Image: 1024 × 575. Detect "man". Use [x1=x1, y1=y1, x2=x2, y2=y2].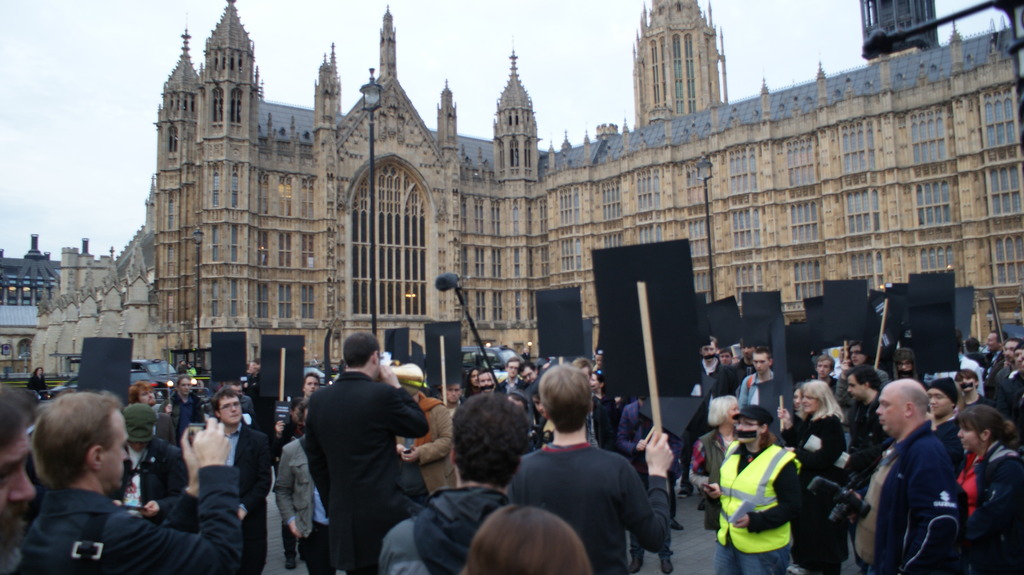
[x1=975, y1=330, x2=1006, y2=384].
